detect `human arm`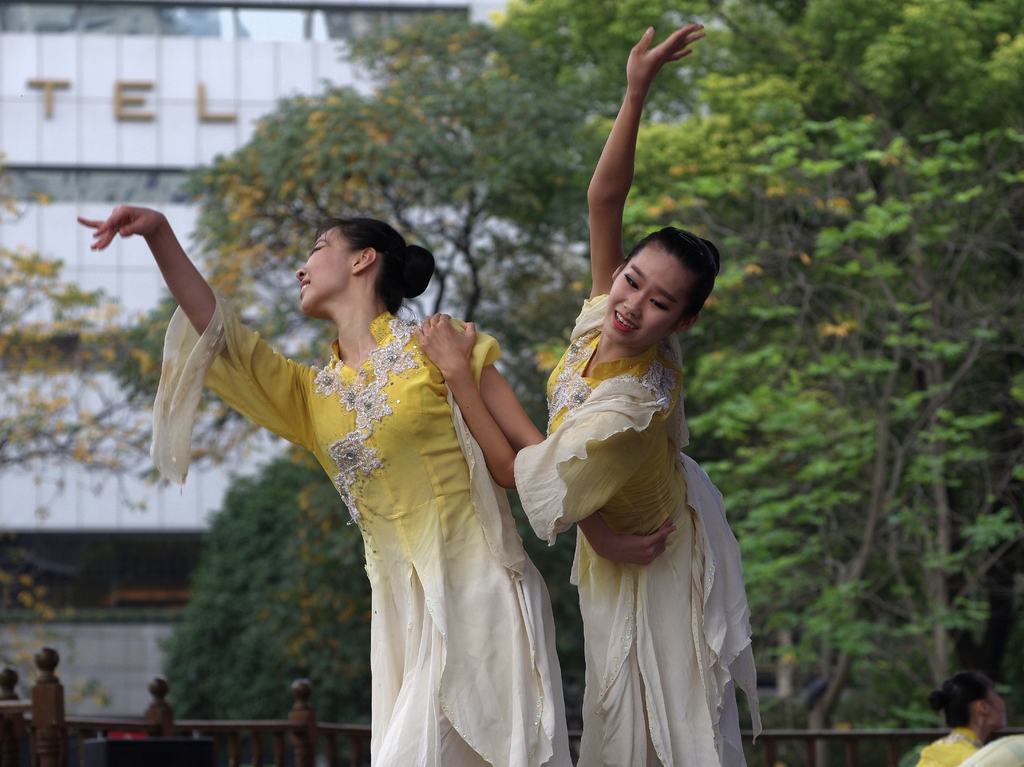
pyautogui.locateOnScreen(414, 303, 668, 494)
